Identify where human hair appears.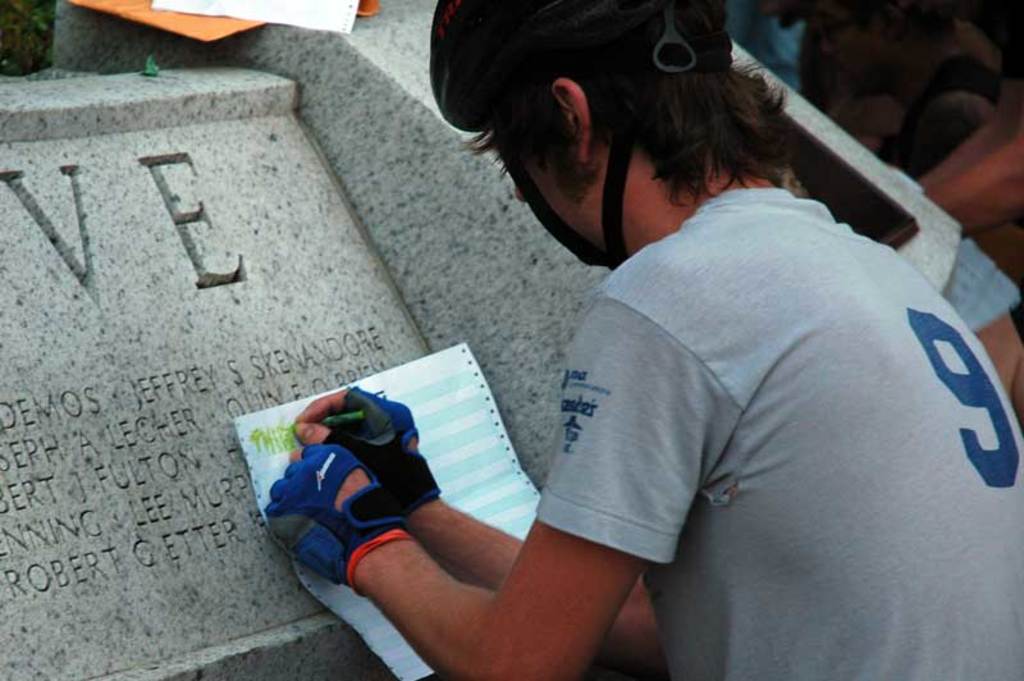
Appears at [448, 20, 806, 250].
